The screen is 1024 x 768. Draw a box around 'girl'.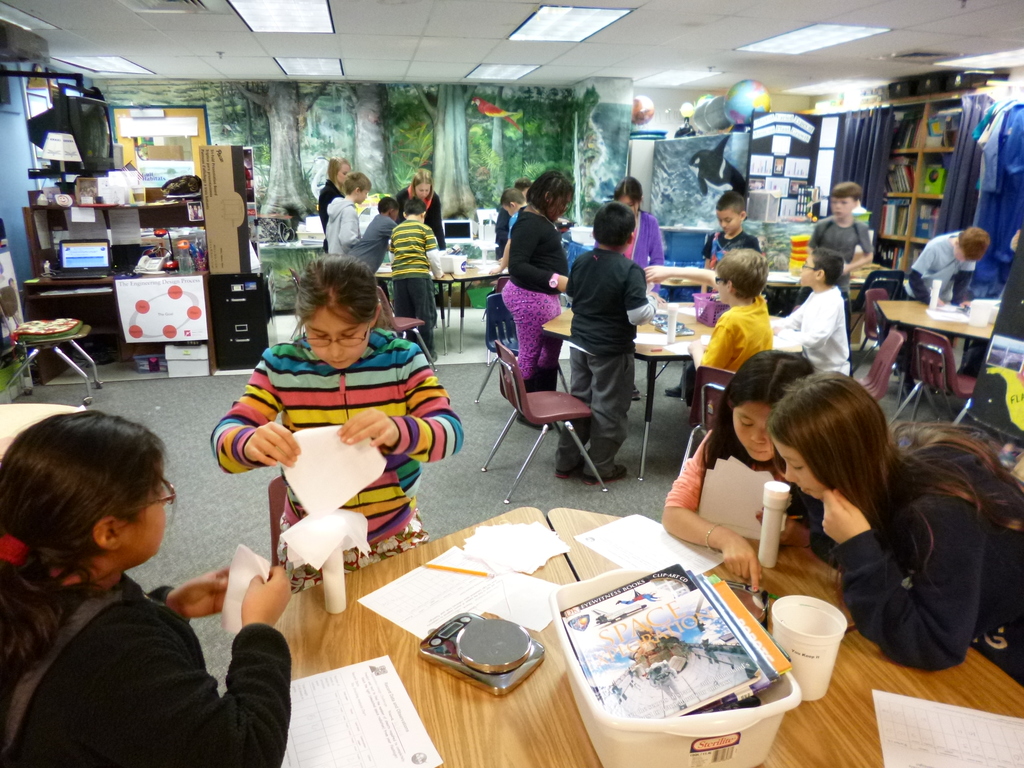
select_region(504, 172, 568, 382).
